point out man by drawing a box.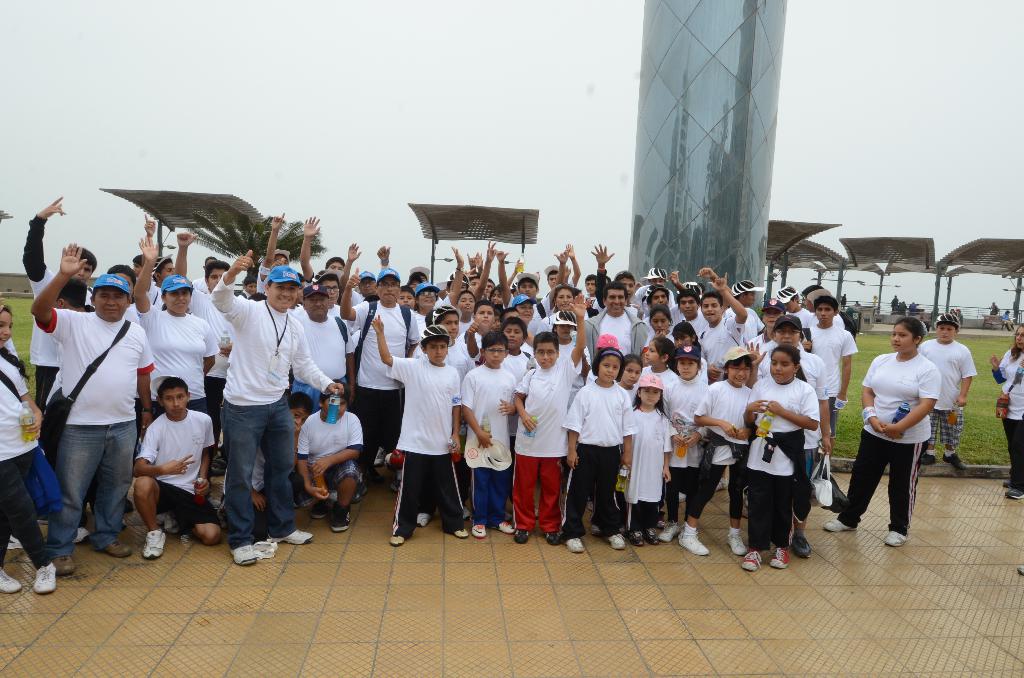
(20,194,99,421).
